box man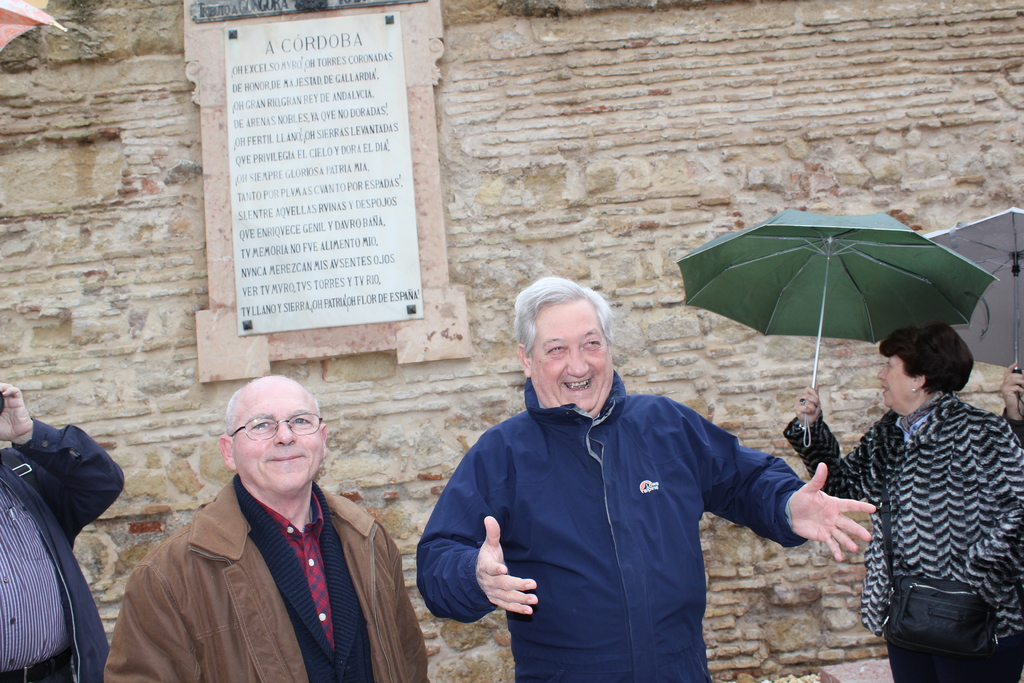
0:382:127:682
